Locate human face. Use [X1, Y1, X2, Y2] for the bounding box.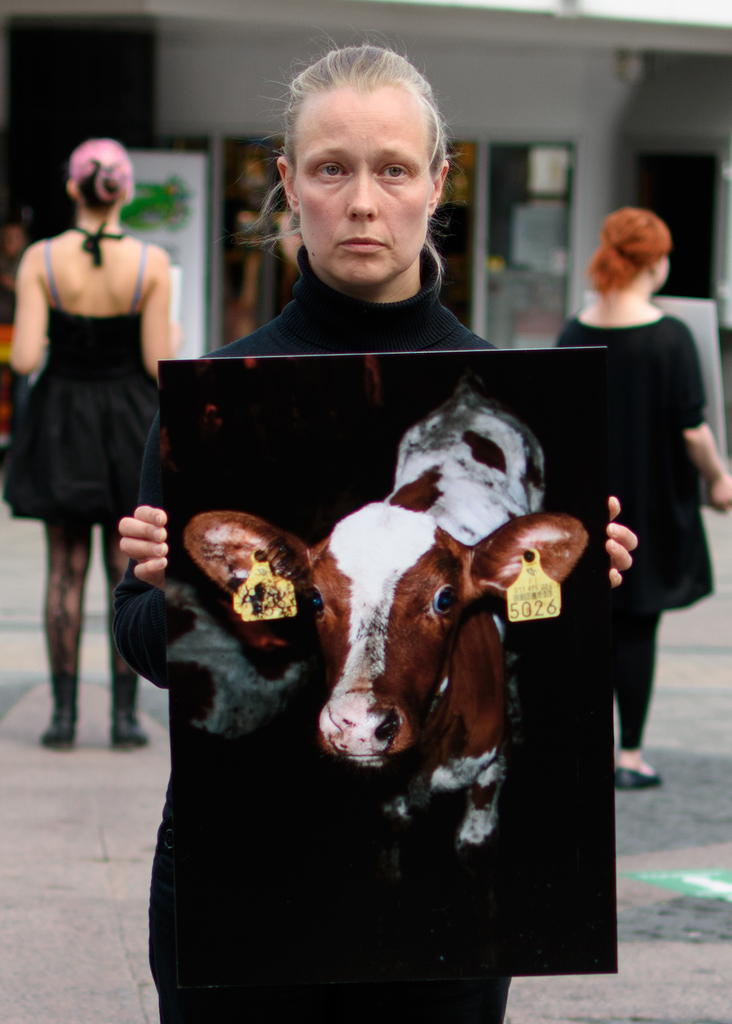
[293, 86, 443, 283].
